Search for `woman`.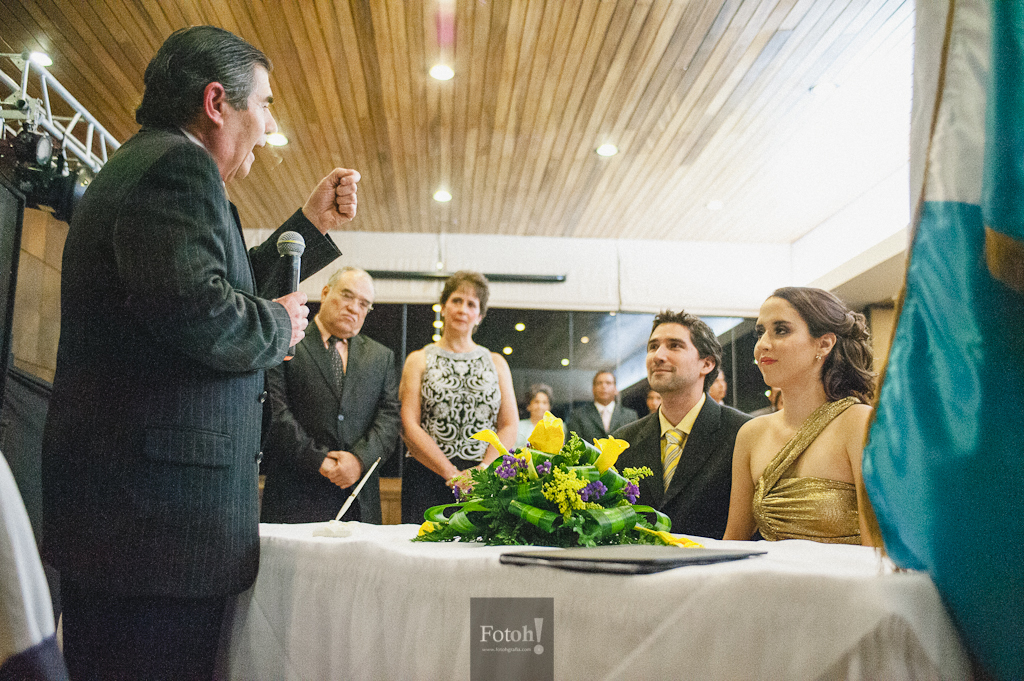
Found at x1=510 y1=379 x2=567 y2=448.
